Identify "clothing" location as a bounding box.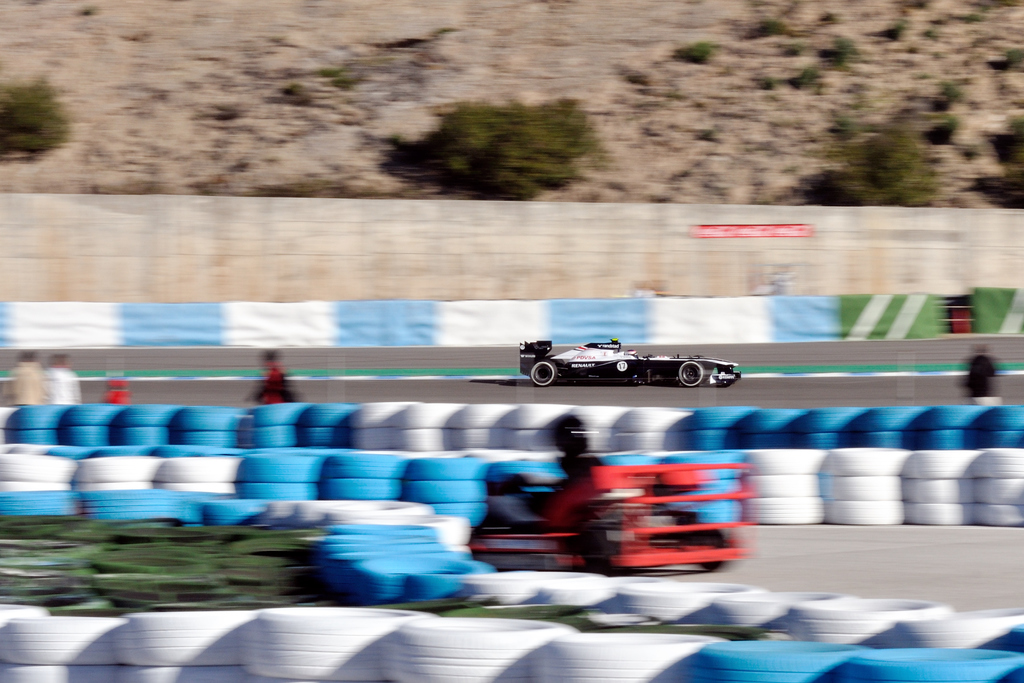
<region>44, 366, 82, 406</region>.
